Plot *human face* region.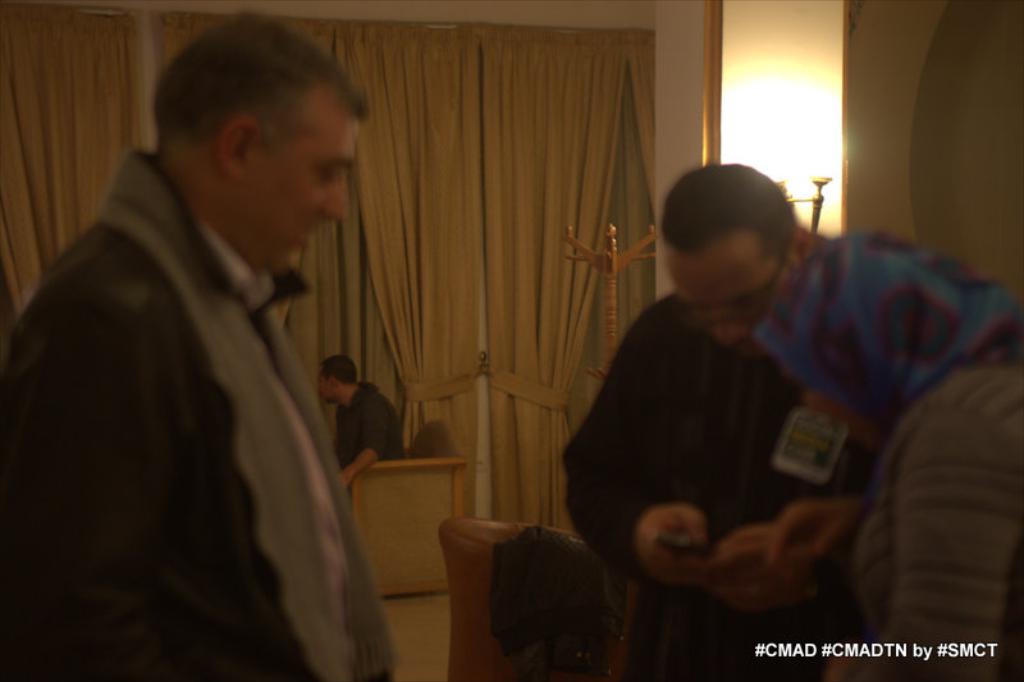
Plotted at crop(664, 229, 805, 348).
